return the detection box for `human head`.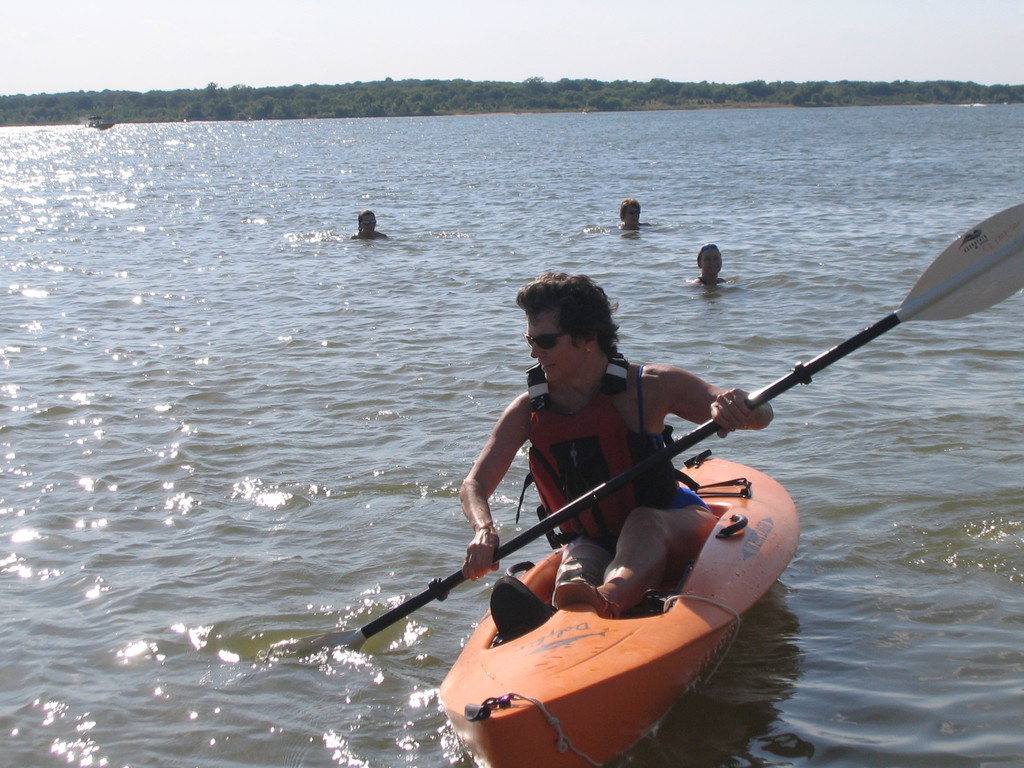
(359,209,379,234).
